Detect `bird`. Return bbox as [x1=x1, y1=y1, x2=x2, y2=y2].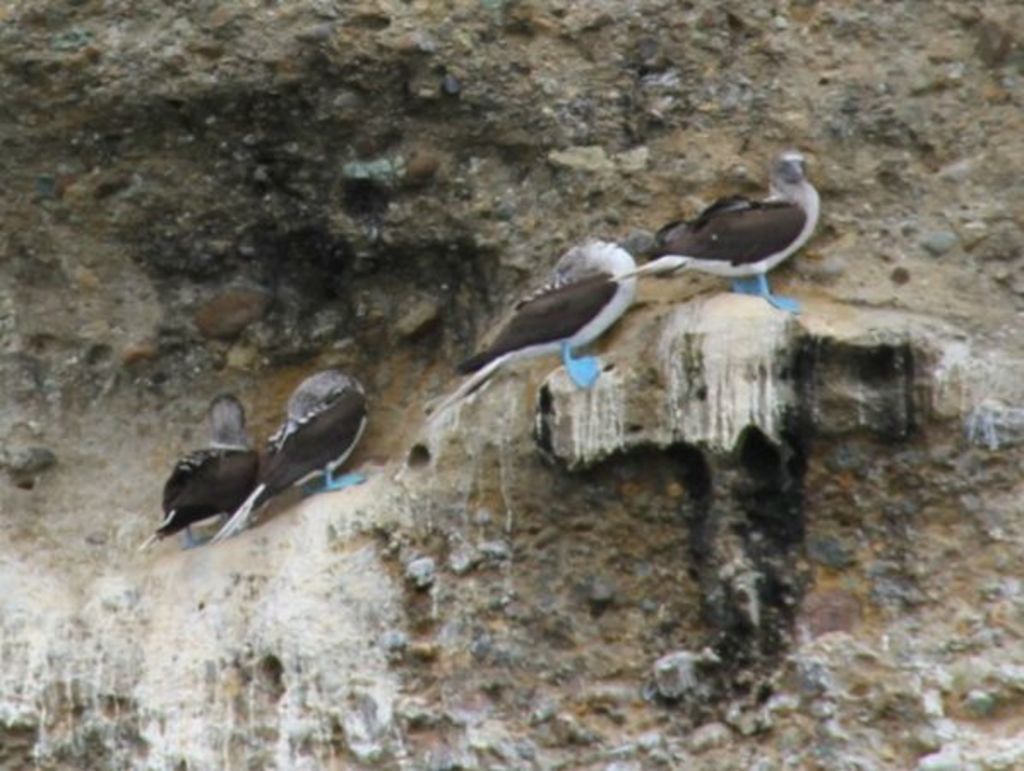
[x1=610, y1=151, x2=827, y2=324].
